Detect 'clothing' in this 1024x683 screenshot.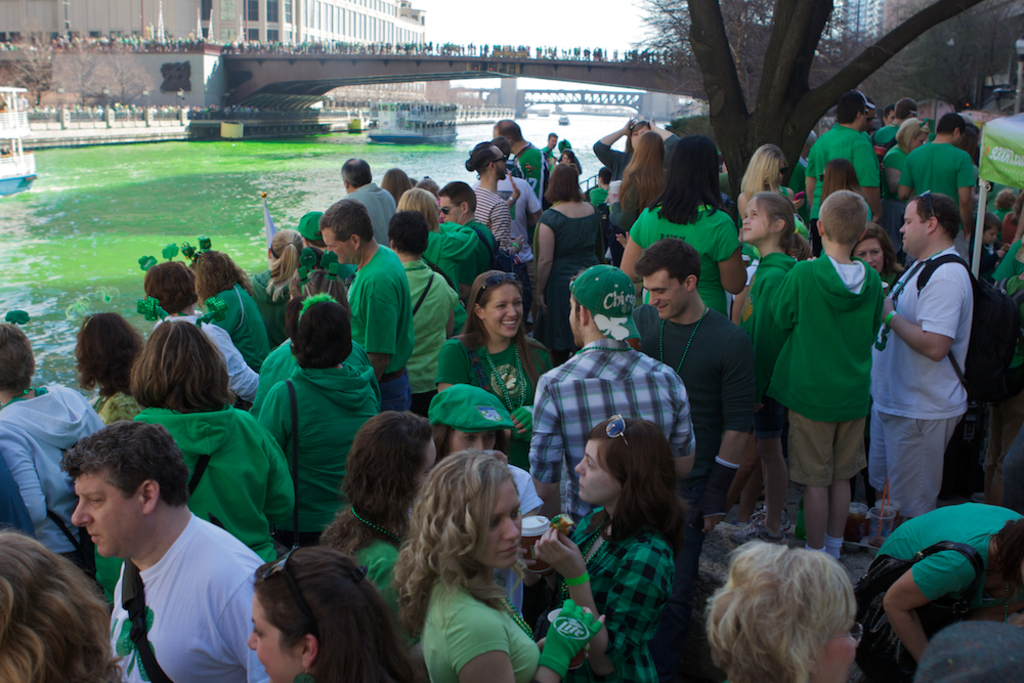
Detection: l=916, t=617, r=1023, b=682.
